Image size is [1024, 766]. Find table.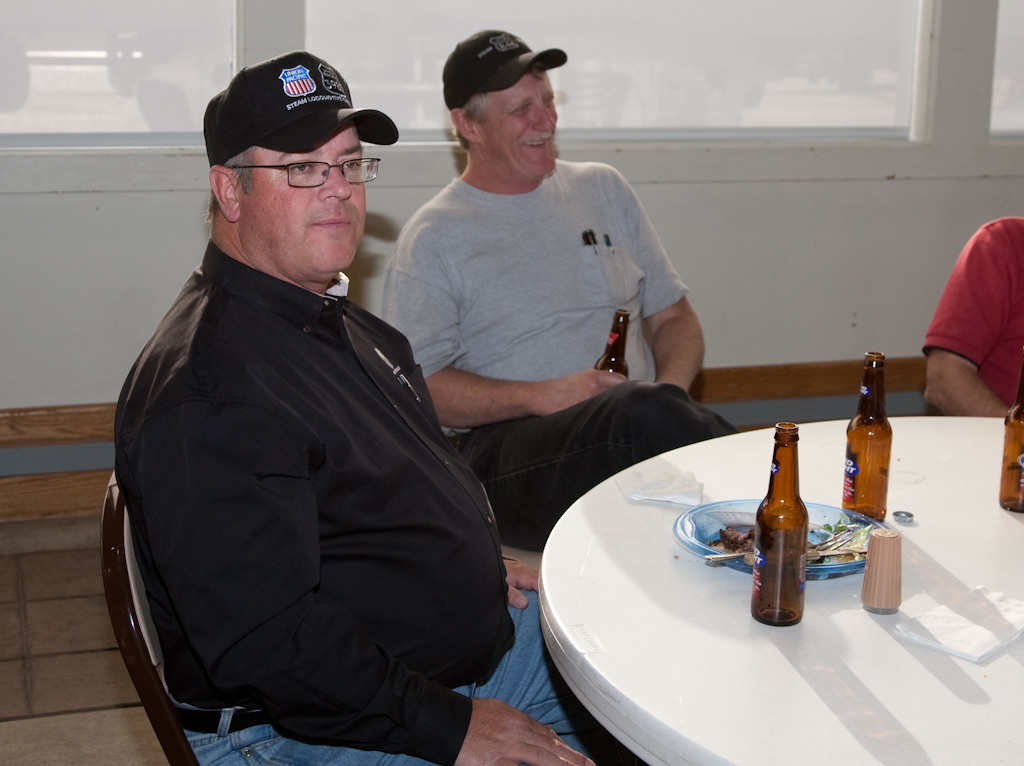
{"left": 540, "top": 417, "right": 1023, "bottom": 765}.
